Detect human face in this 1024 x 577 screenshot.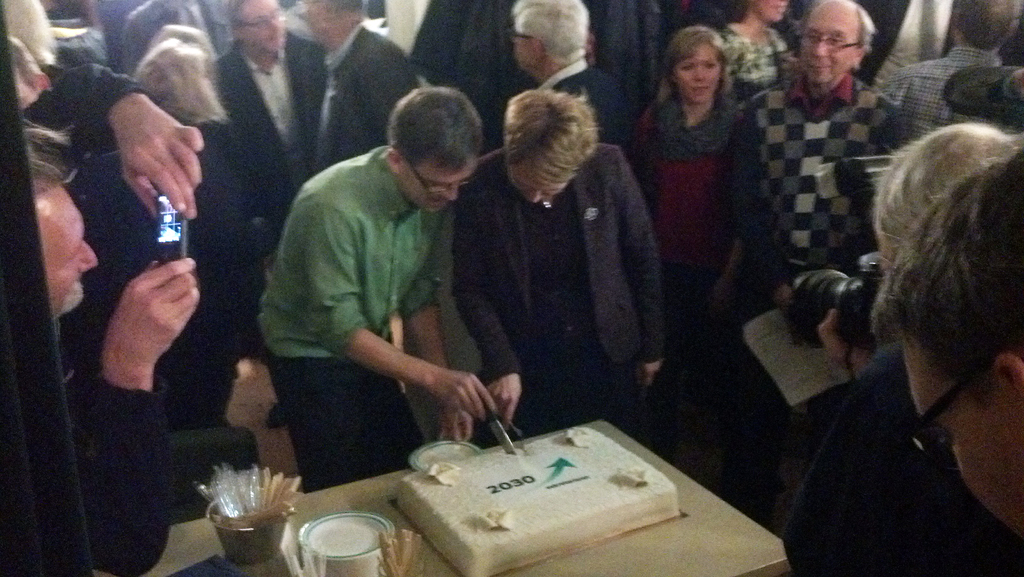
Detection: 508 165 564 202.
